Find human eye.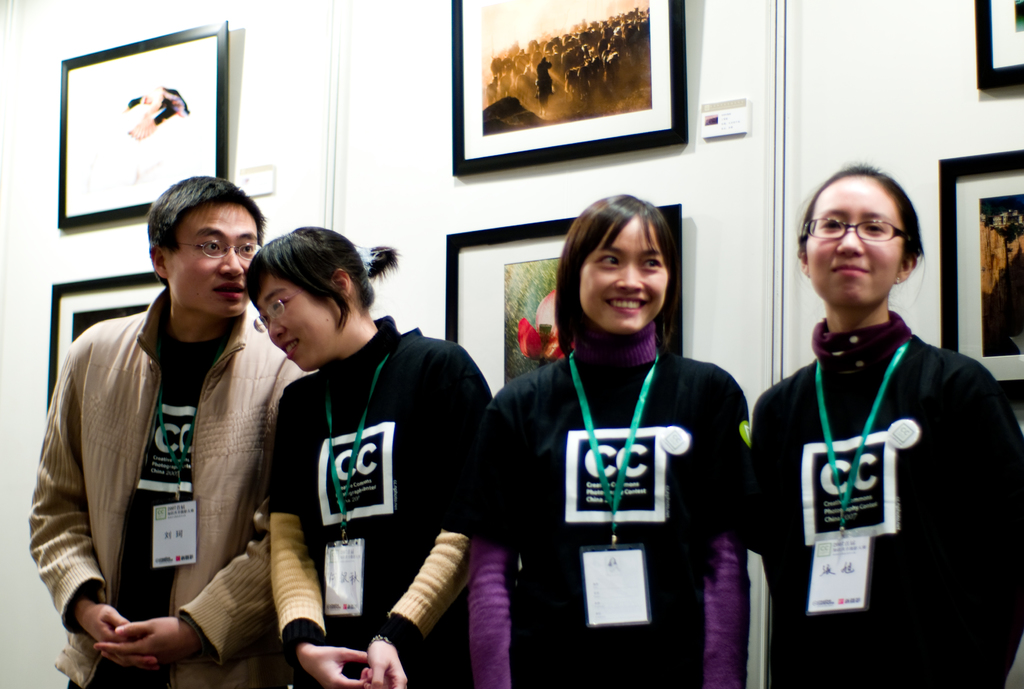
(199, 239, 220, 255).
